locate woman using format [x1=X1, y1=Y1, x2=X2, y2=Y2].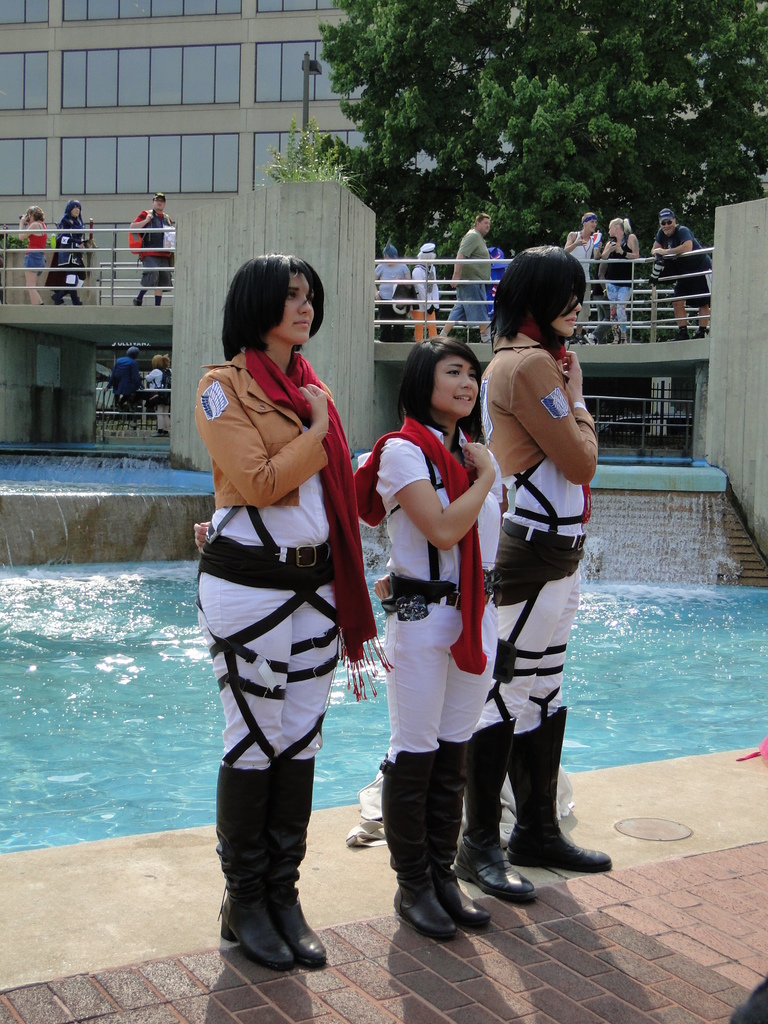
[x1=143, y1=351, x2=177, y2=435].
